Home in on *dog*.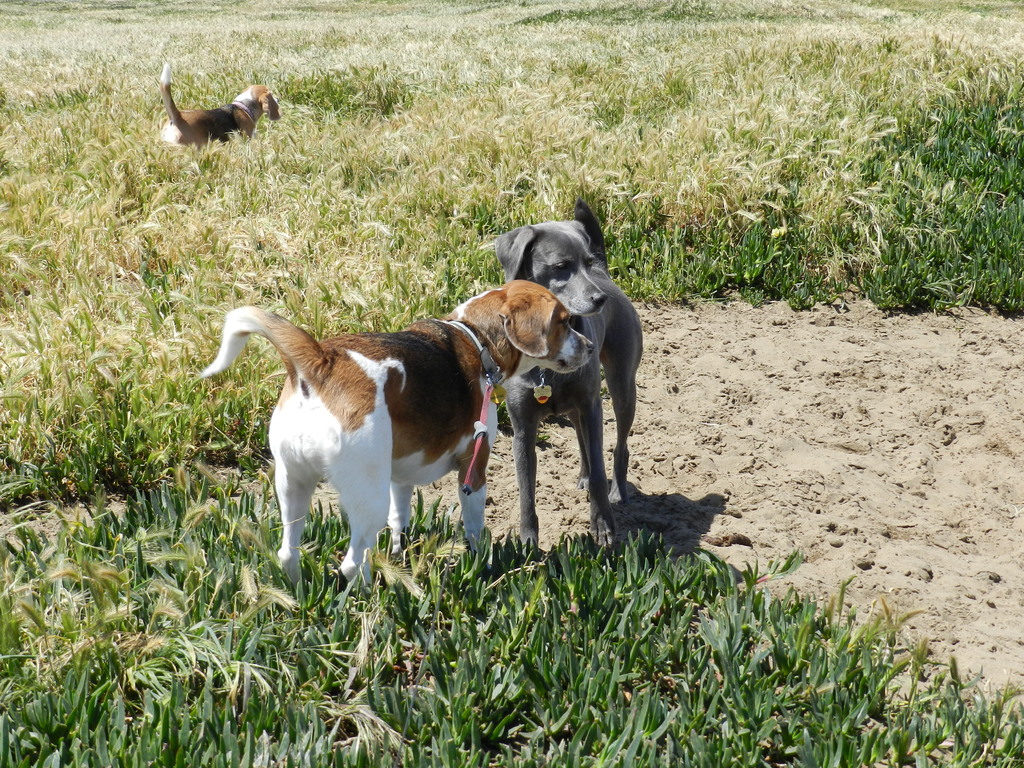
Homed in at 194:278:595:598.
